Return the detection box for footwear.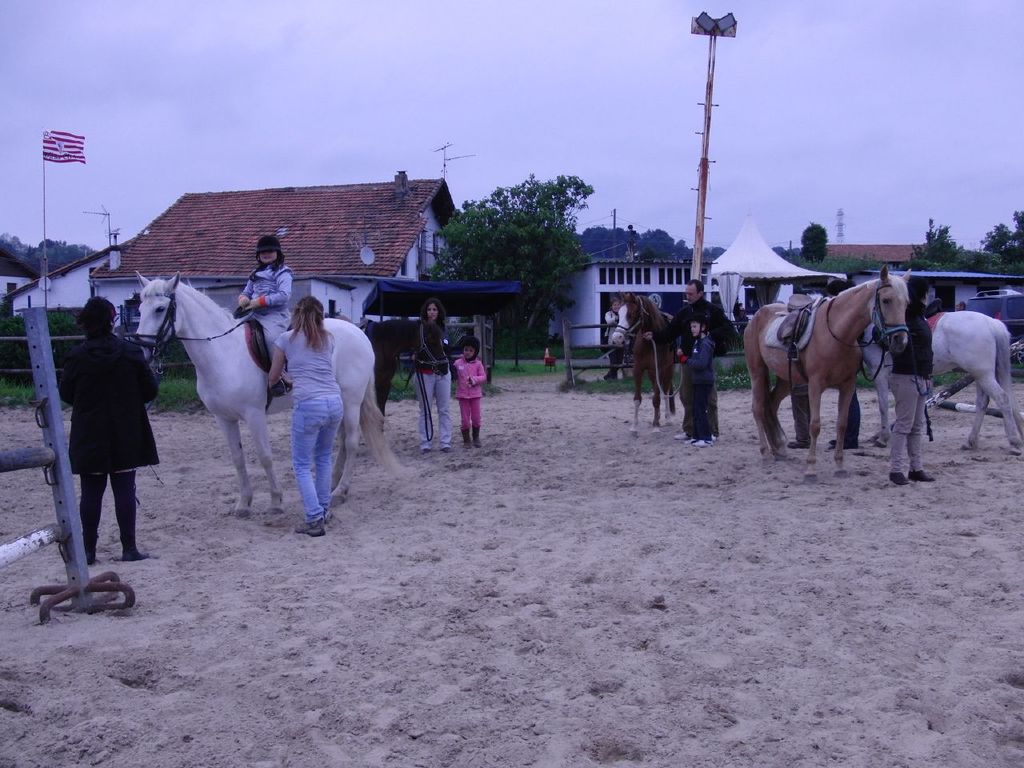
325, 506, 339, 524.
